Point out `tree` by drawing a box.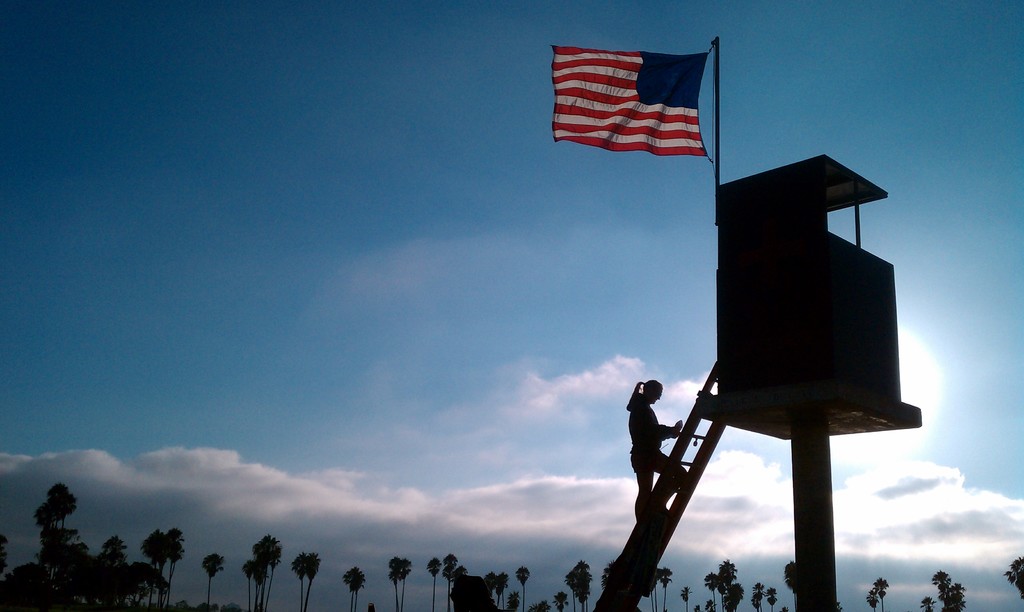
box=[871, 573, 884, 611].
